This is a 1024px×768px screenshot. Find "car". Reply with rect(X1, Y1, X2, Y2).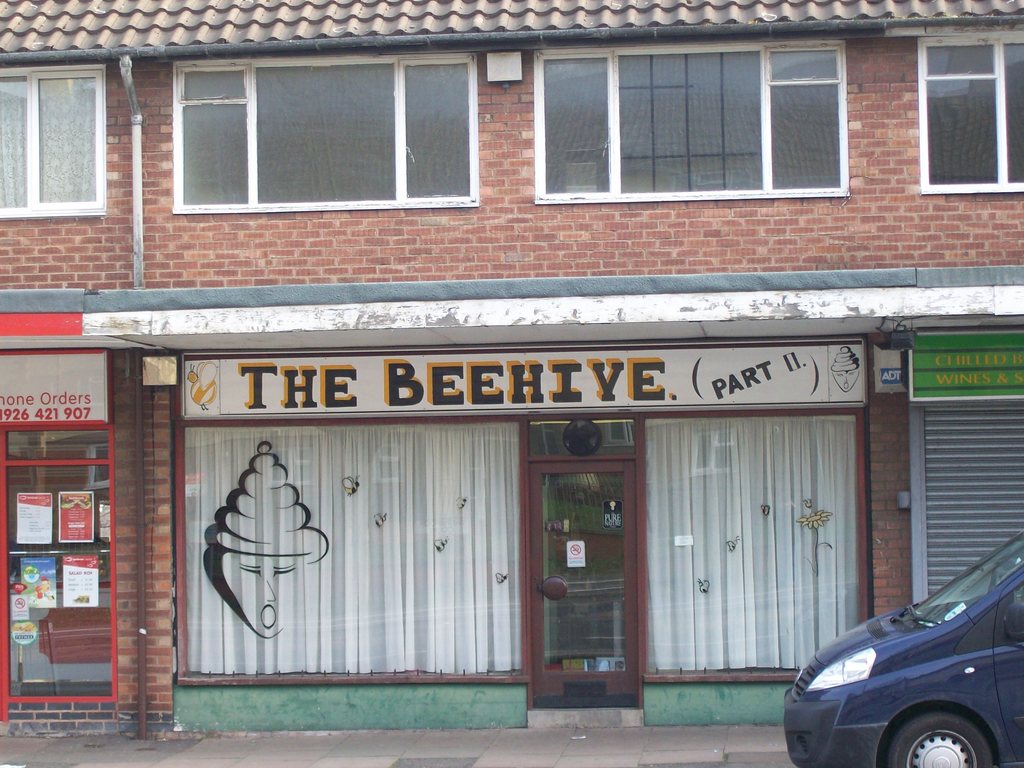
rect(783, 531, 1023, 767).
